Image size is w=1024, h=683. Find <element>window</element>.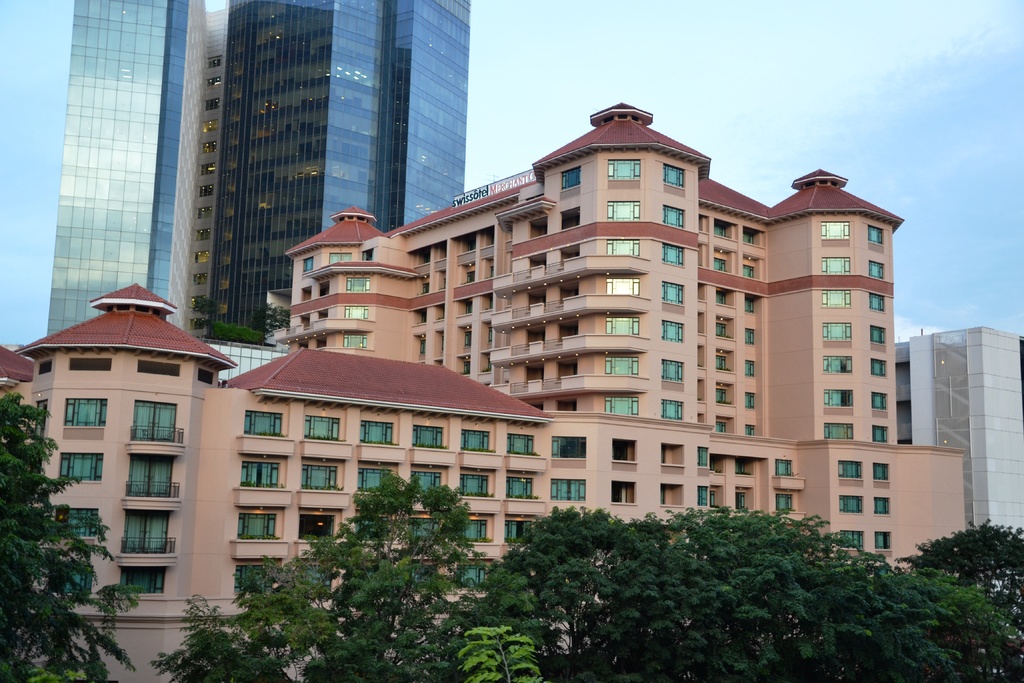
locate(343, 336, 366, 349).
